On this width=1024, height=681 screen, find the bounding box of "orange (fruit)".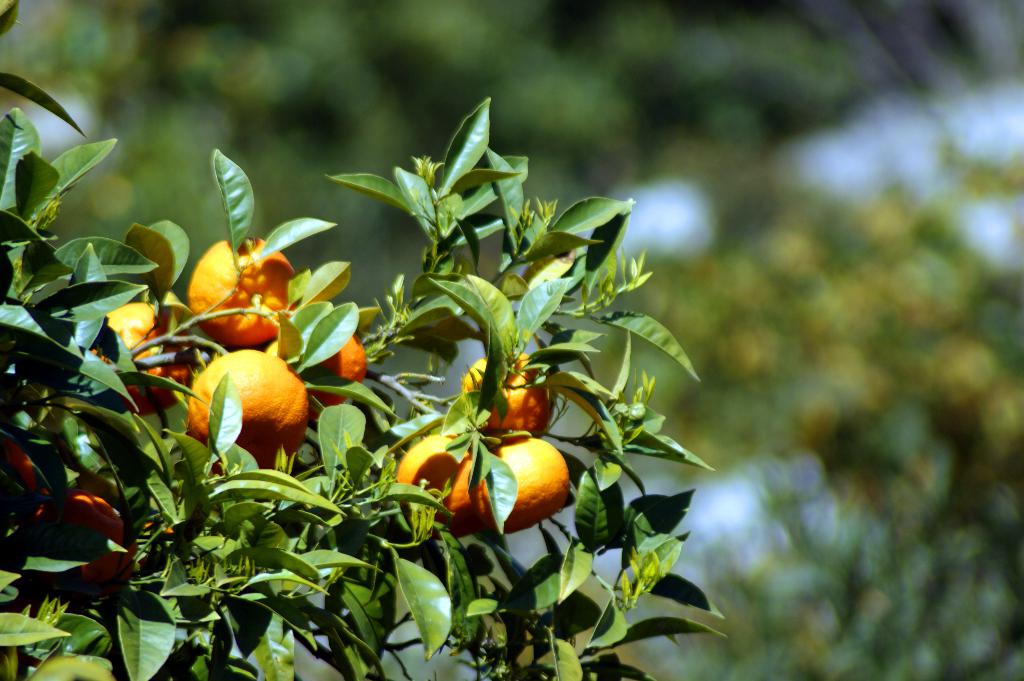
Bounding box: <box>197,358,306,453</box>.
